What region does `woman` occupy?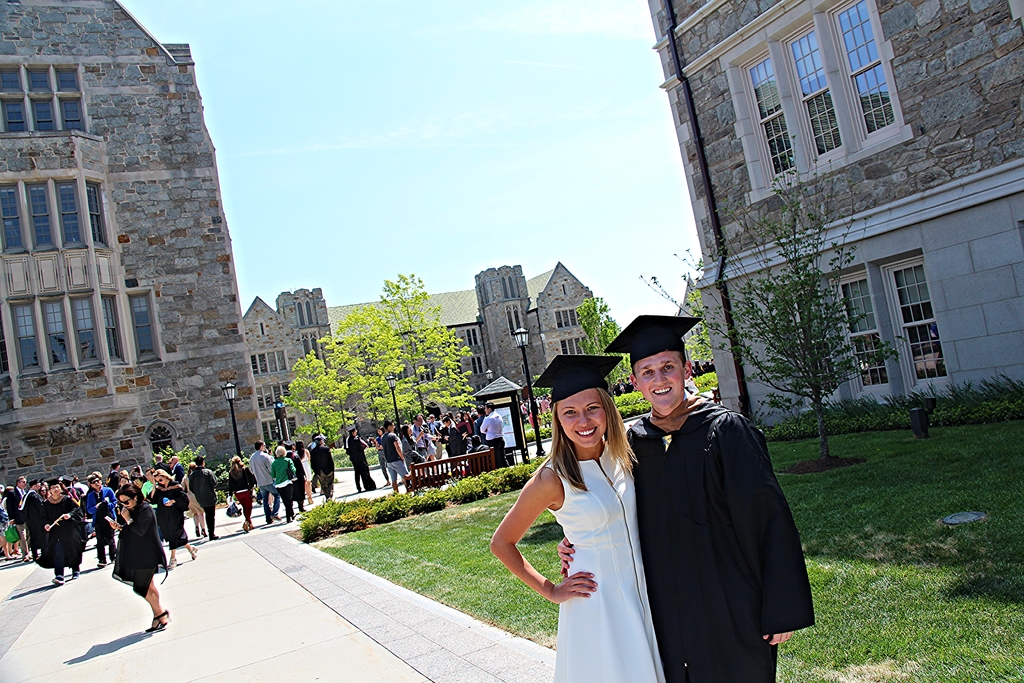
BBox(514, 366, 666, 670).
